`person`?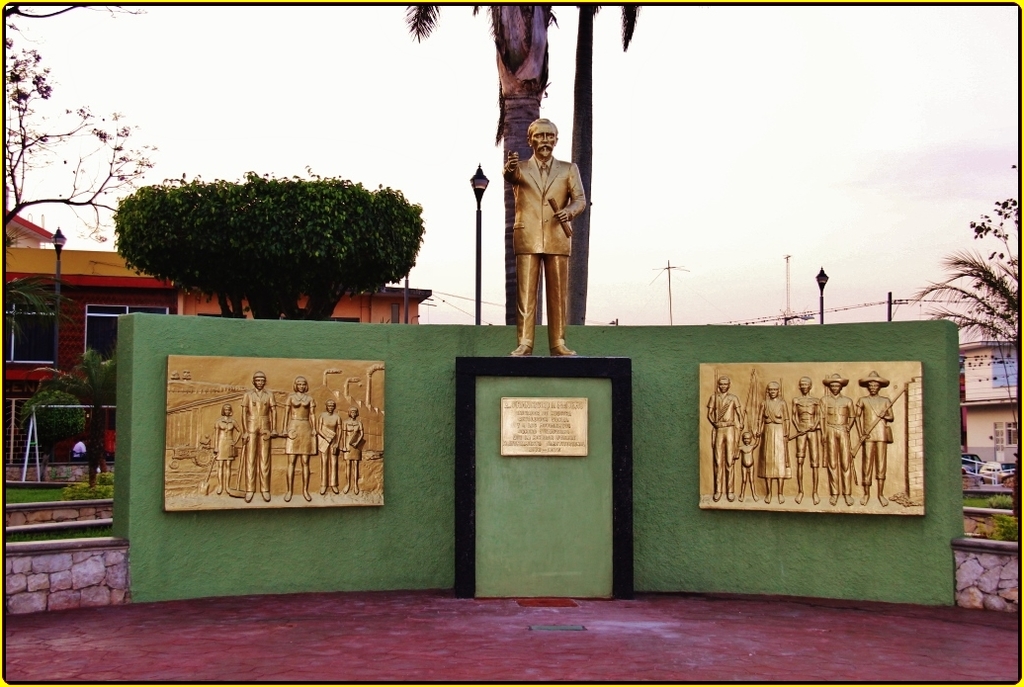
<region>758, 383, 782, 504</region>
